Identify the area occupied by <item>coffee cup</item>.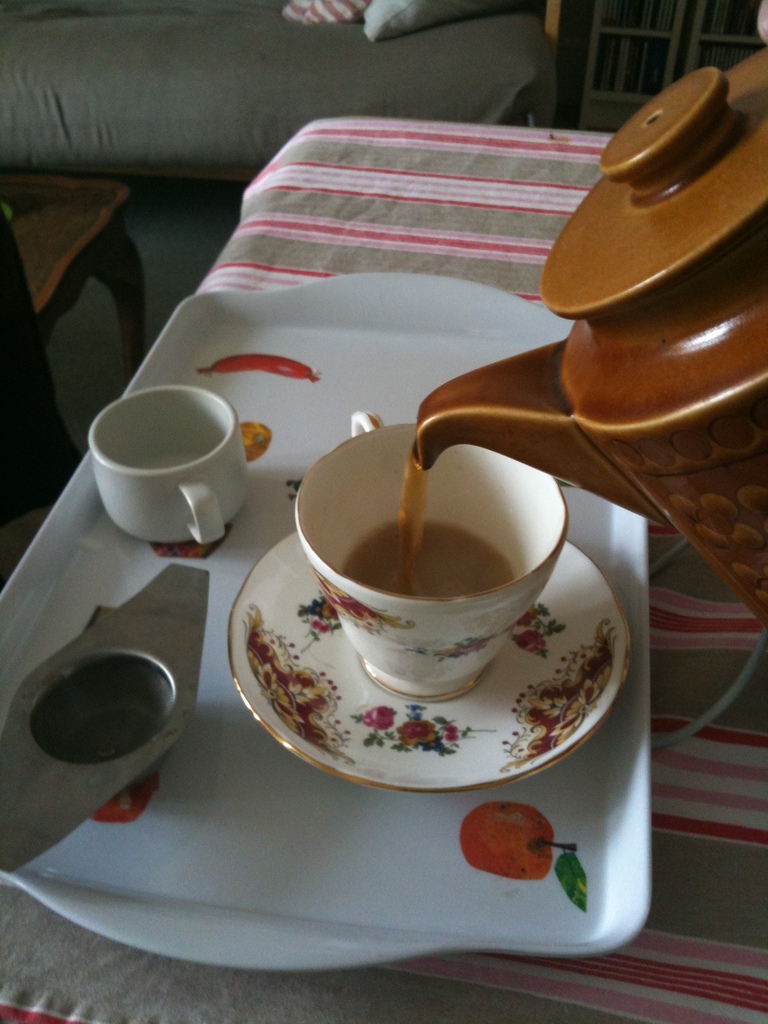
Area: (88,390,253,556).
